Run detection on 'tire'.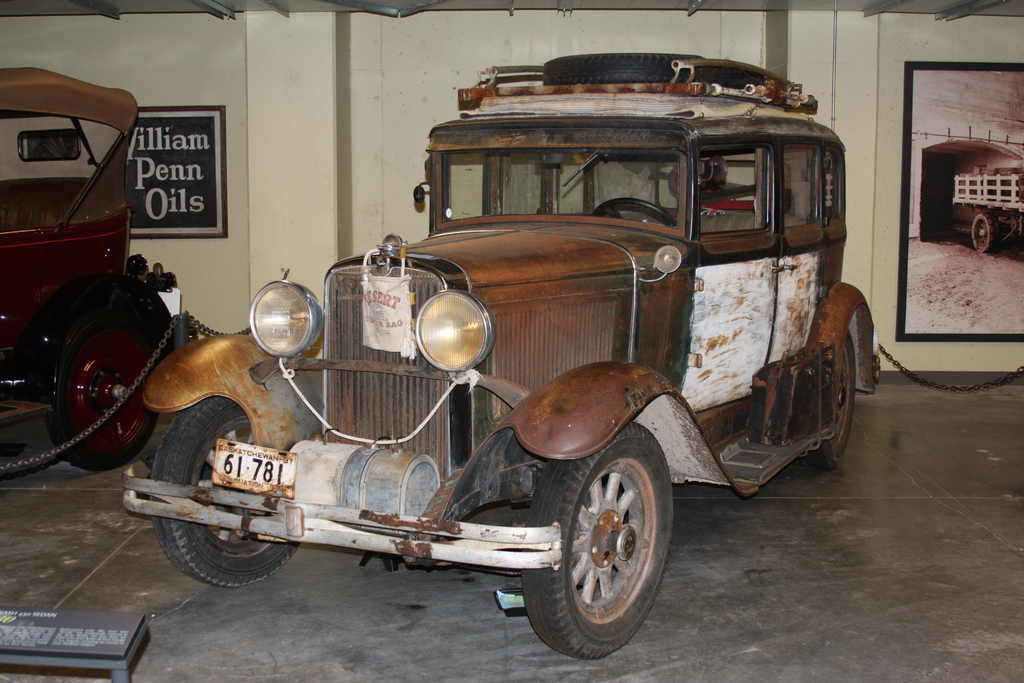
Result: x1=152 y1=395 x2=302 y2=587.
